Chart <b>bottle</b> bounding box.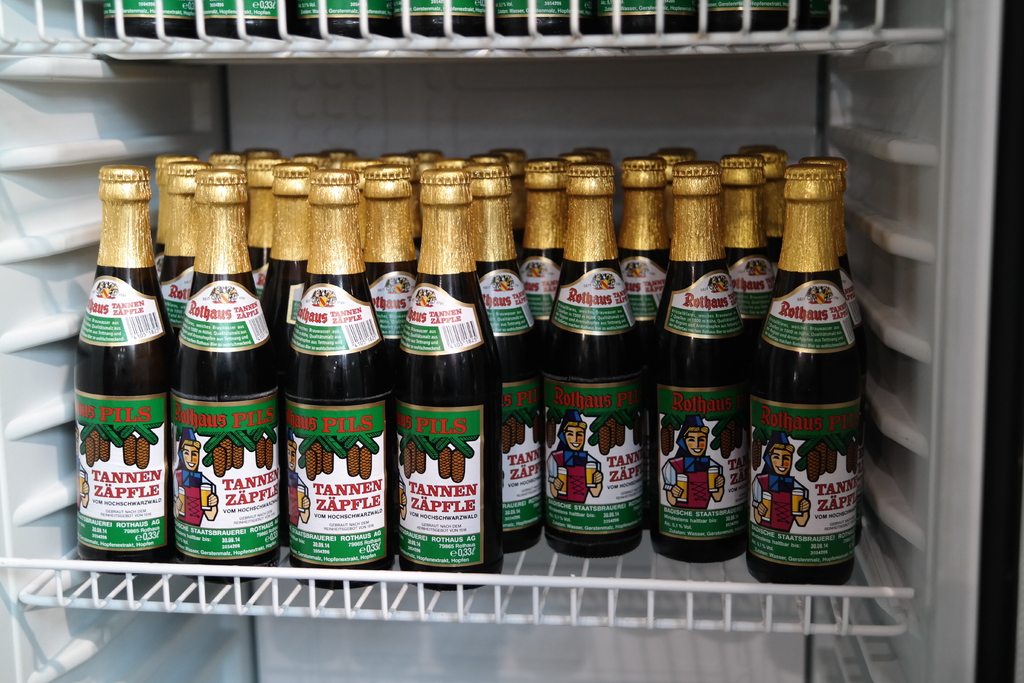
Charted: <region>191, 0, 280, 42</region>.
